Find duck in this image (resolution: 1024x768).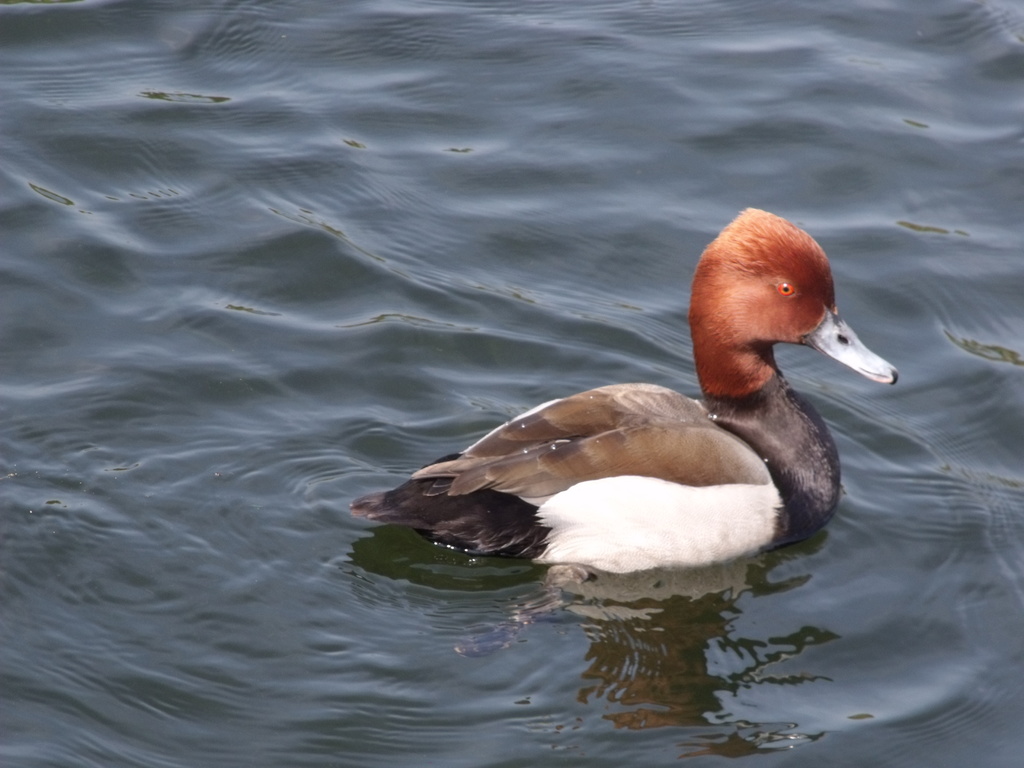
x1=349 y1=212 x2=899 y2=578.
